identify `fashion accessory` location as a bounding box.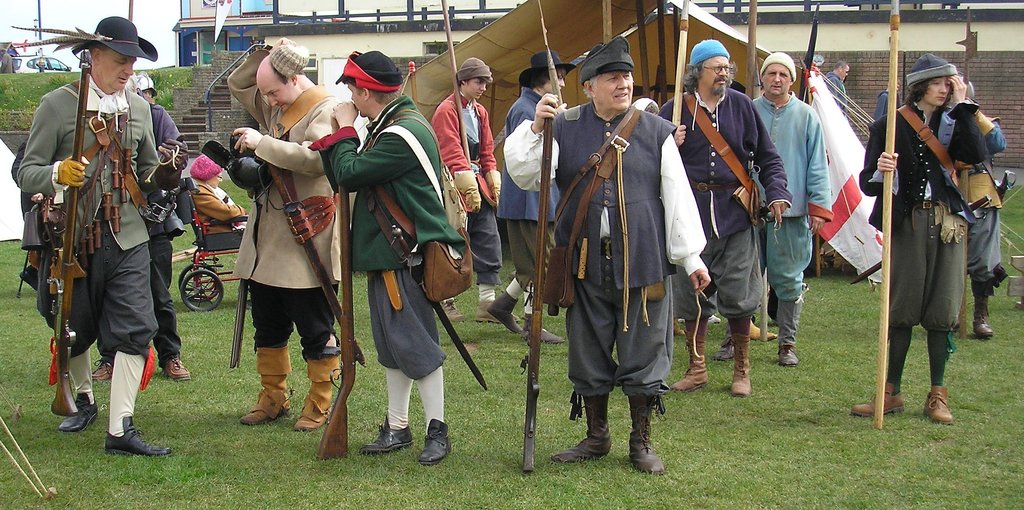
<box>672,314,712,394</box>.
